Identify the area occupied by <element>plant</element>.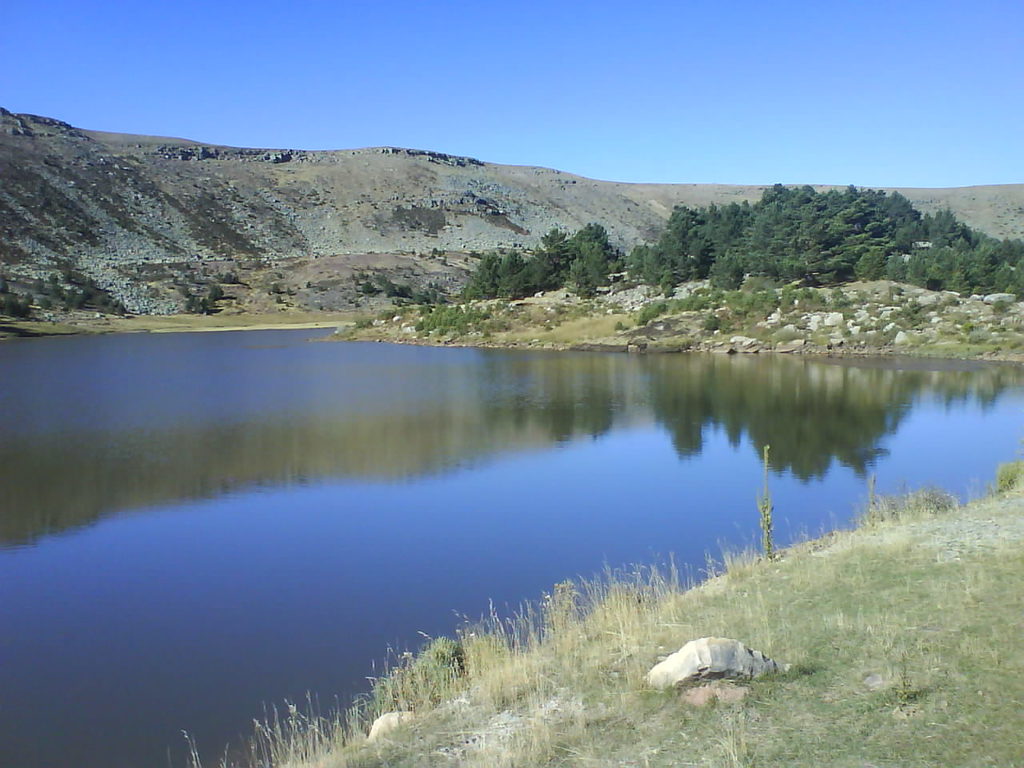
Area: (x1=354, y1=278, x2=361, y2=286).
